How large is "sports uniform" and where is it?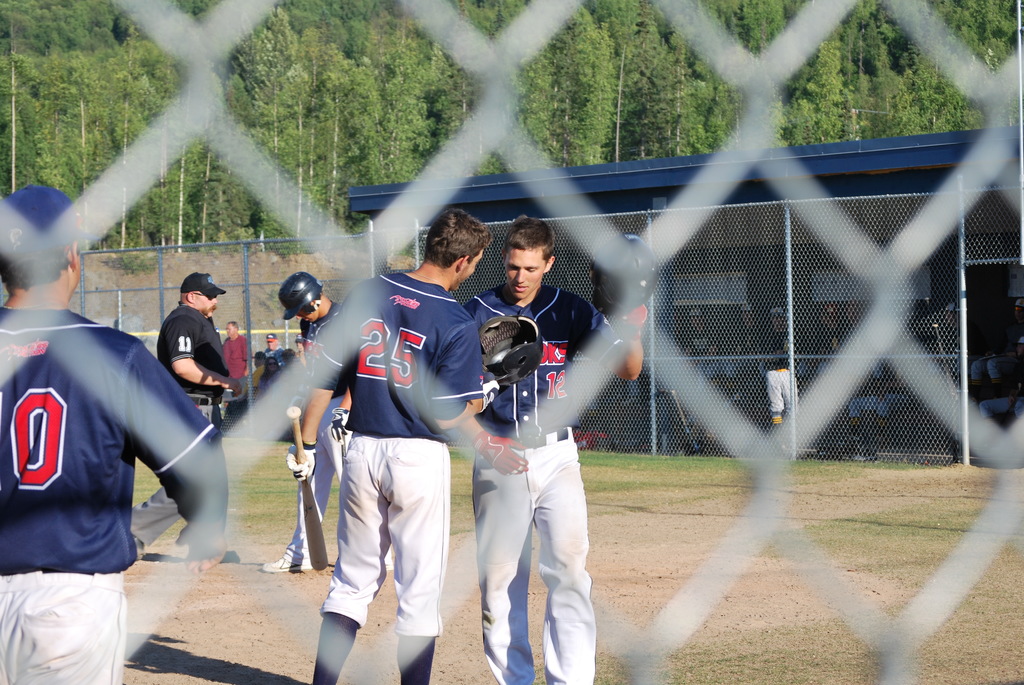
Bounding box: 311 272 542 684.
